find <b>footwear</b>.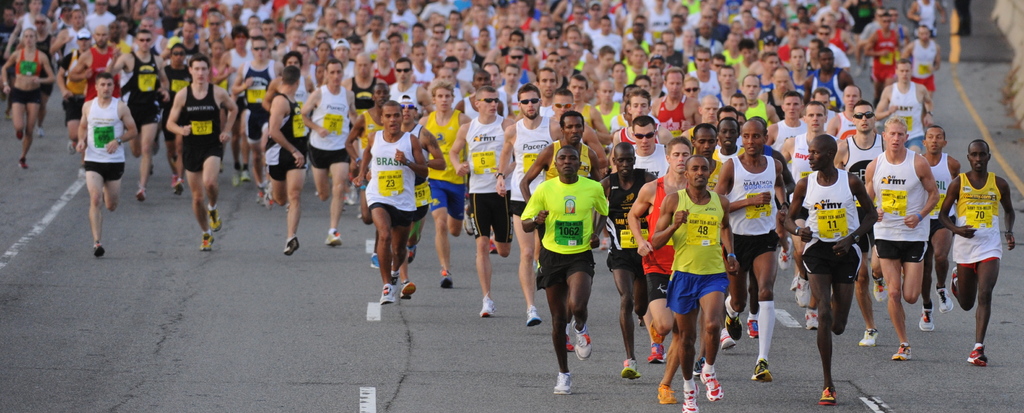
x1=367 y1=253 x2=380 y2=268.
